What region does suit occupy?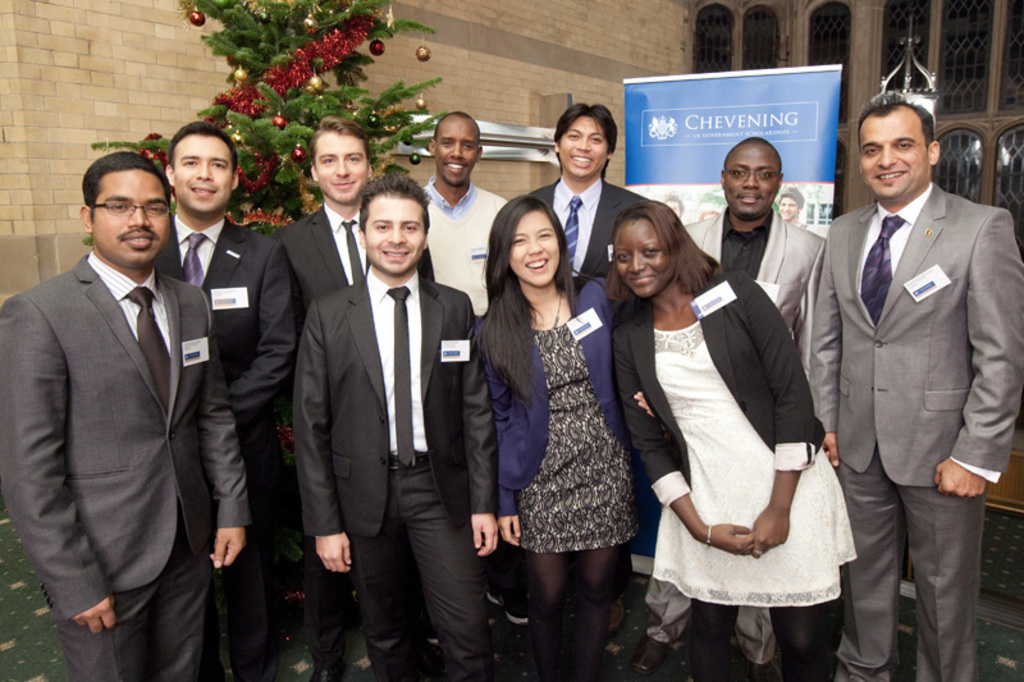
<box>669,203,827,653</box>.
